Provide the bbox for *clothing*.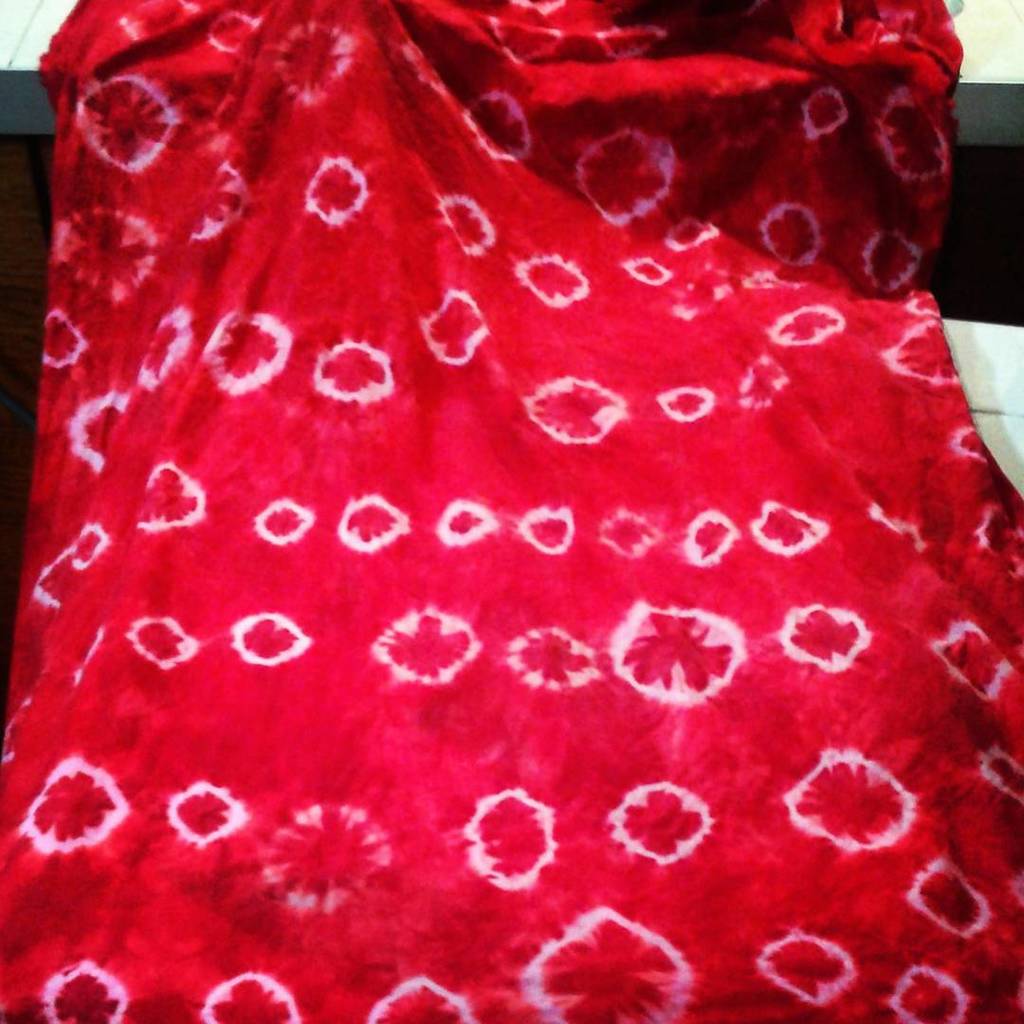
0 5 1023 901.
